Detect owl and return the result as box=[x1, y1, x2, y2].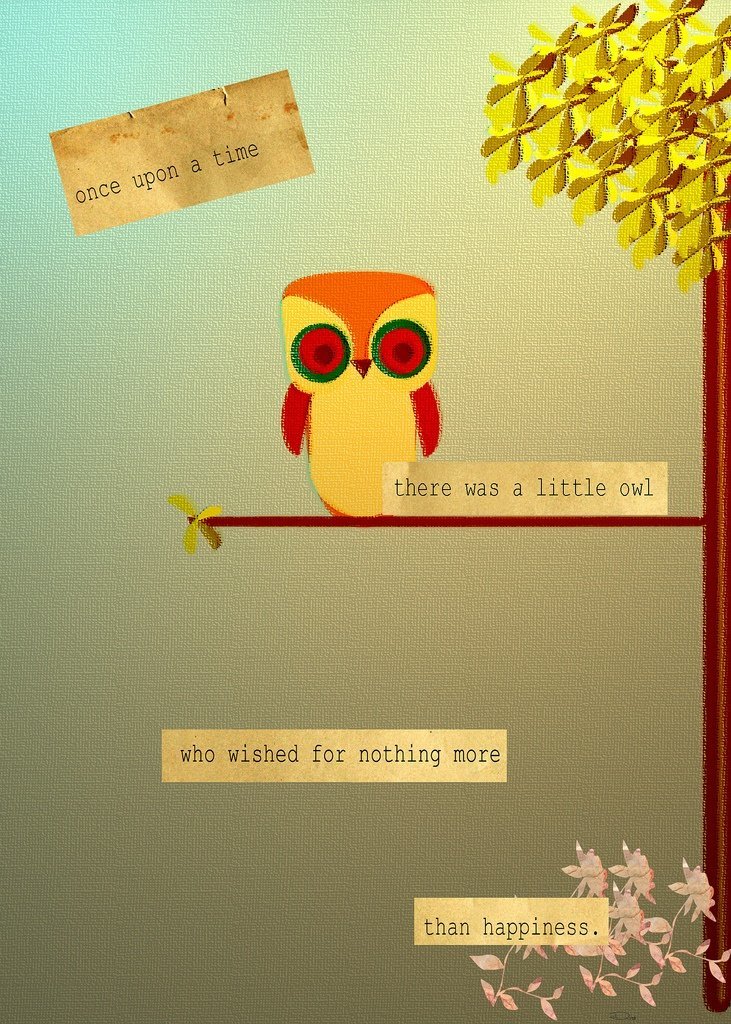
box=[279, 271, 440, 510].
